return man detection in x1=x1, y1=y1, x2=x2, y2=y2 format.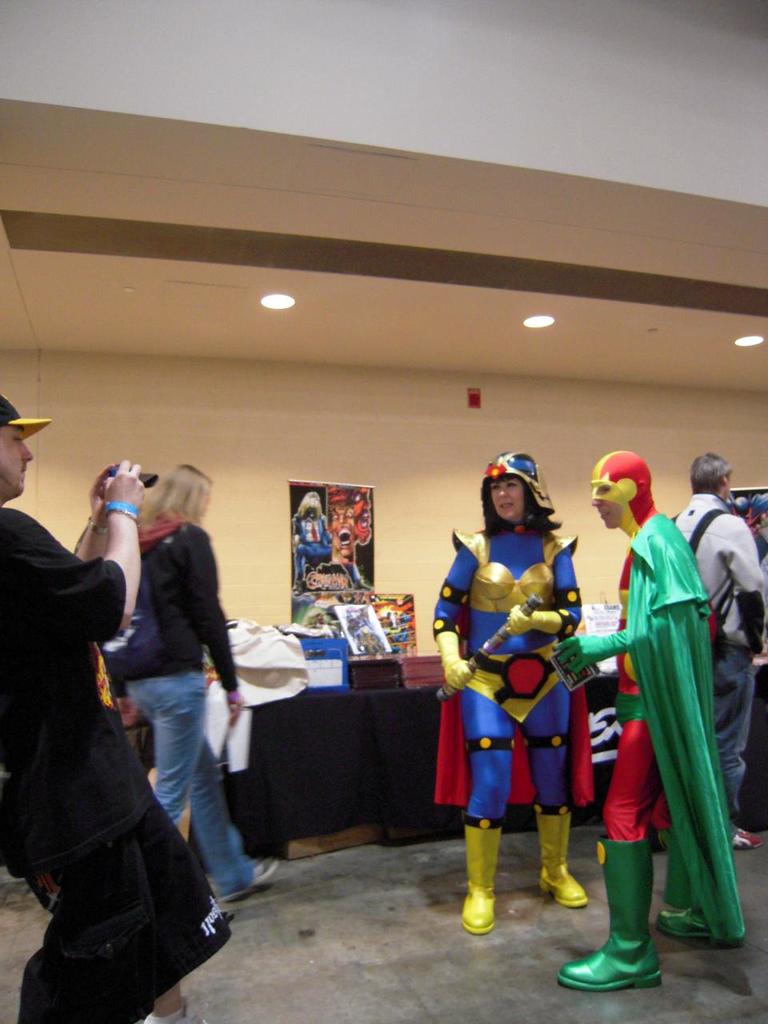
x1=666, y1=449, x2=767, y2=855.
